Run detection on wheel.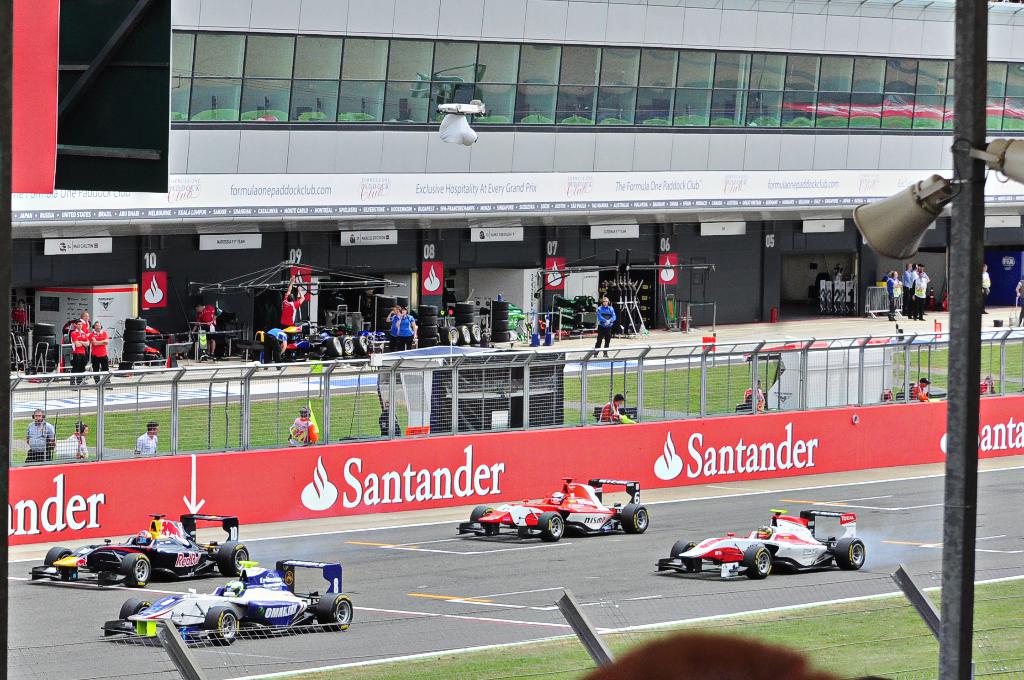
Result: <region>124, 330, 145, 341</region>.
